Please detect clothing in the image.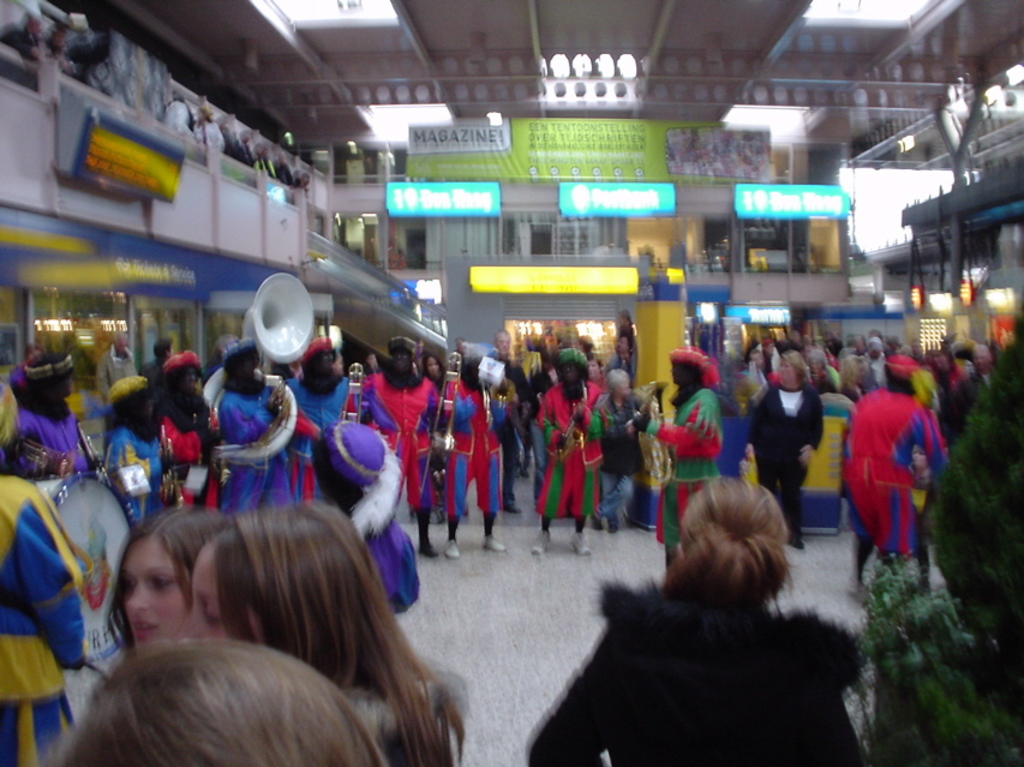
bbox(840, 366, 880, 403).
